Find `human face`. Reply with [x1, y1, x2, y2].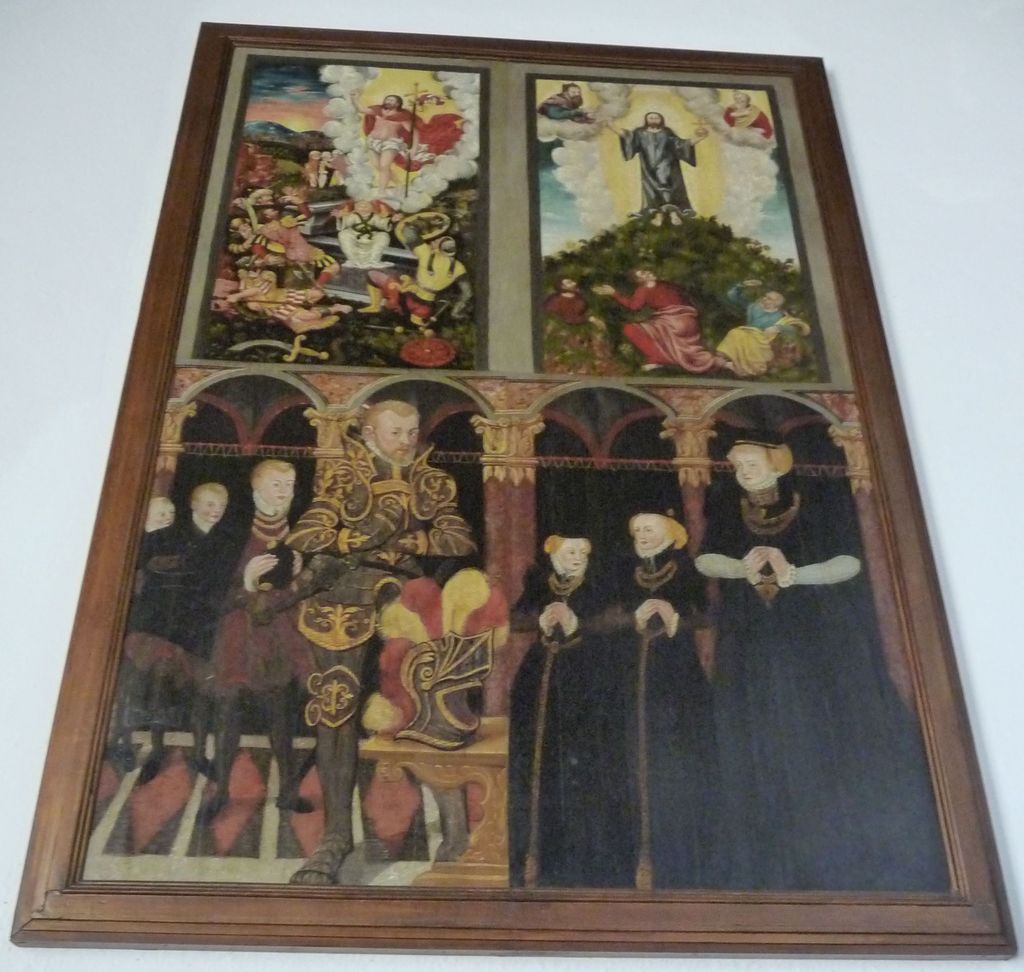
[720, 446, 773, 489].
